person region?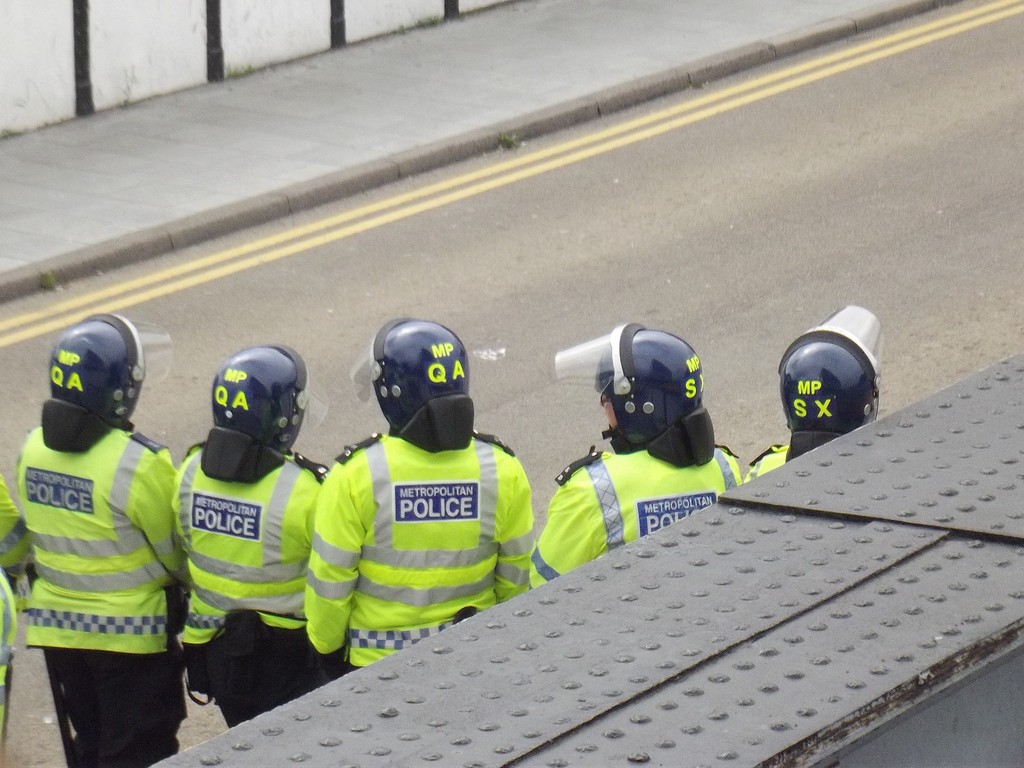
bbox=(305, 318, 538, 676)
